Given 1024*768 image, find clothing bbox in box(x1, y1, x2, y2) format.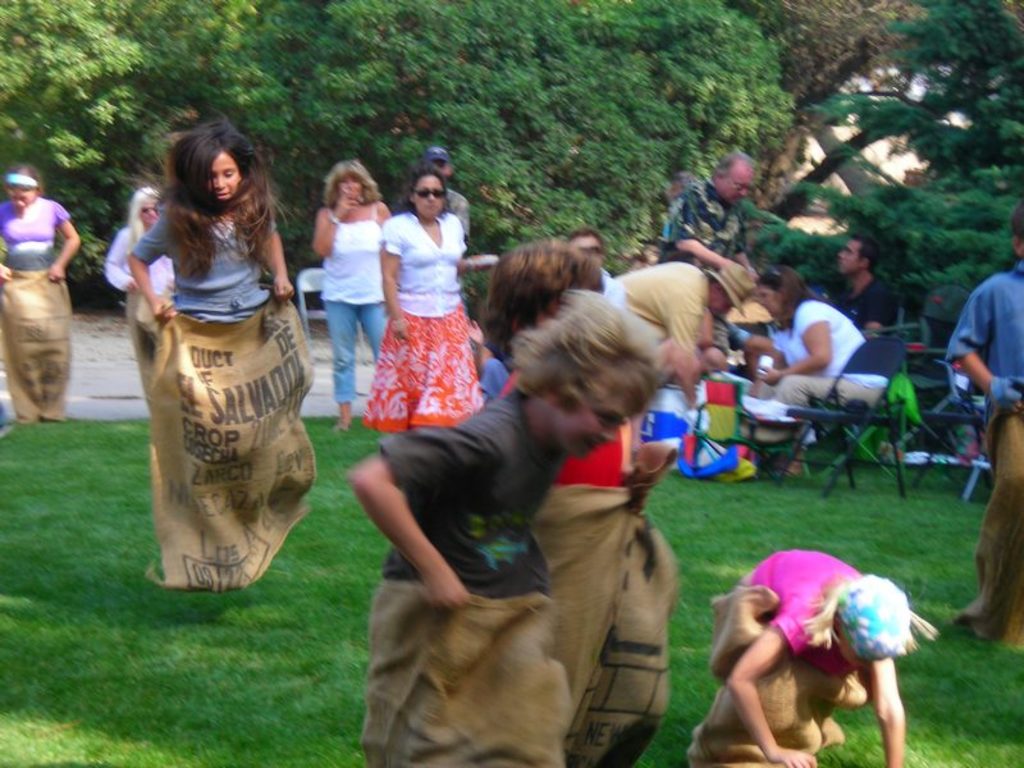
box(946, 260, 1023, 399).
